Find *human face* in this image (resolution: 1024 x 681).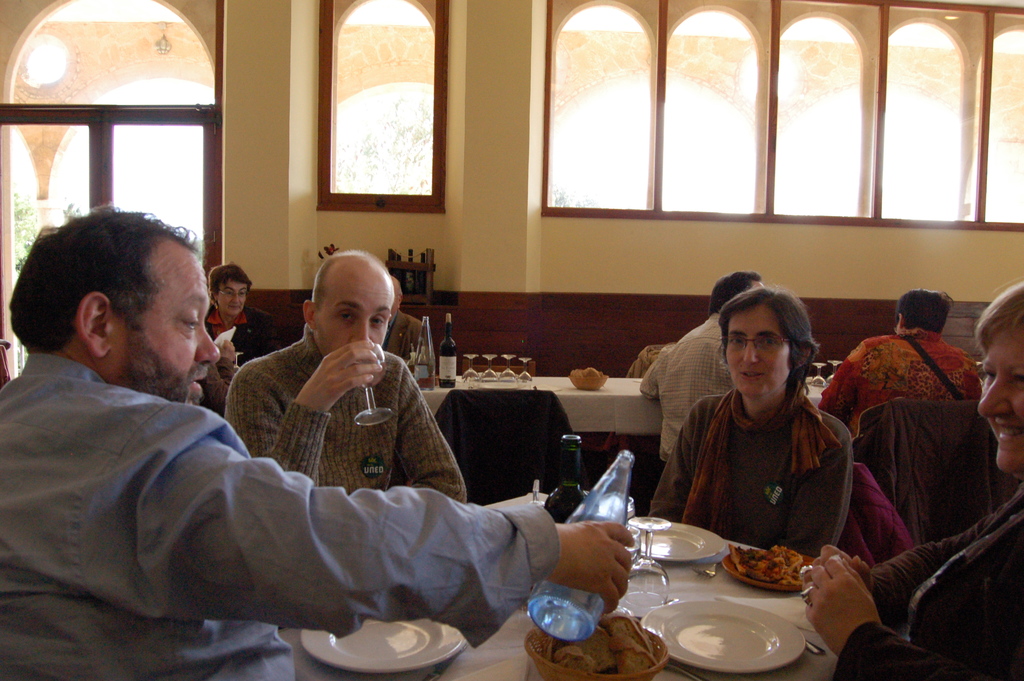
crop(312, 268, 392, 354).
